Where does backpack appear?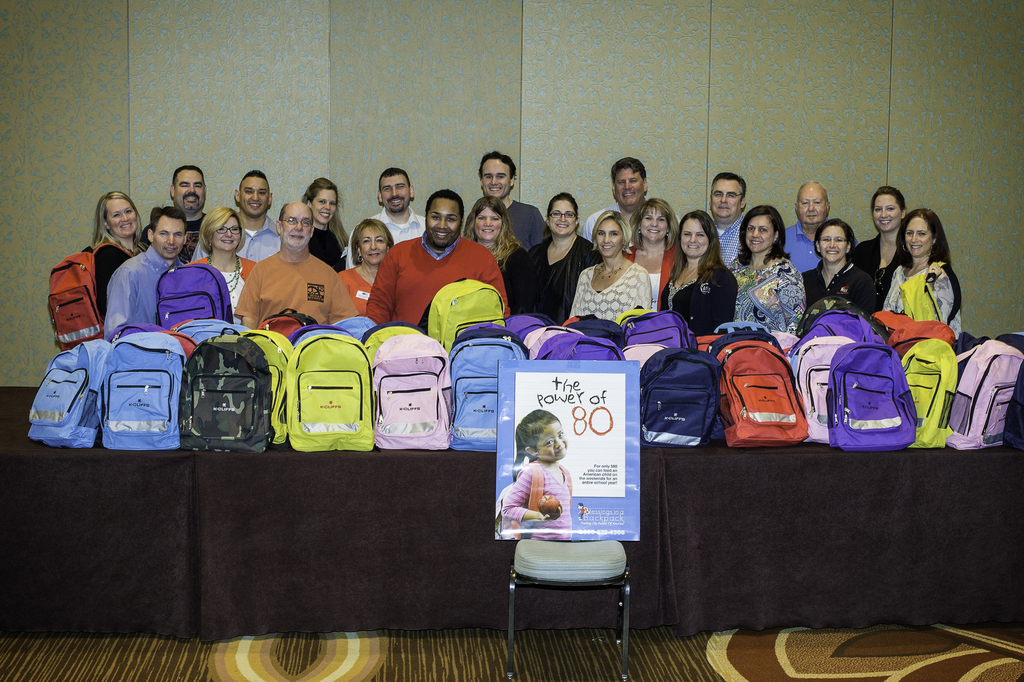
Appears at <box>154,260,240,330</box>.
